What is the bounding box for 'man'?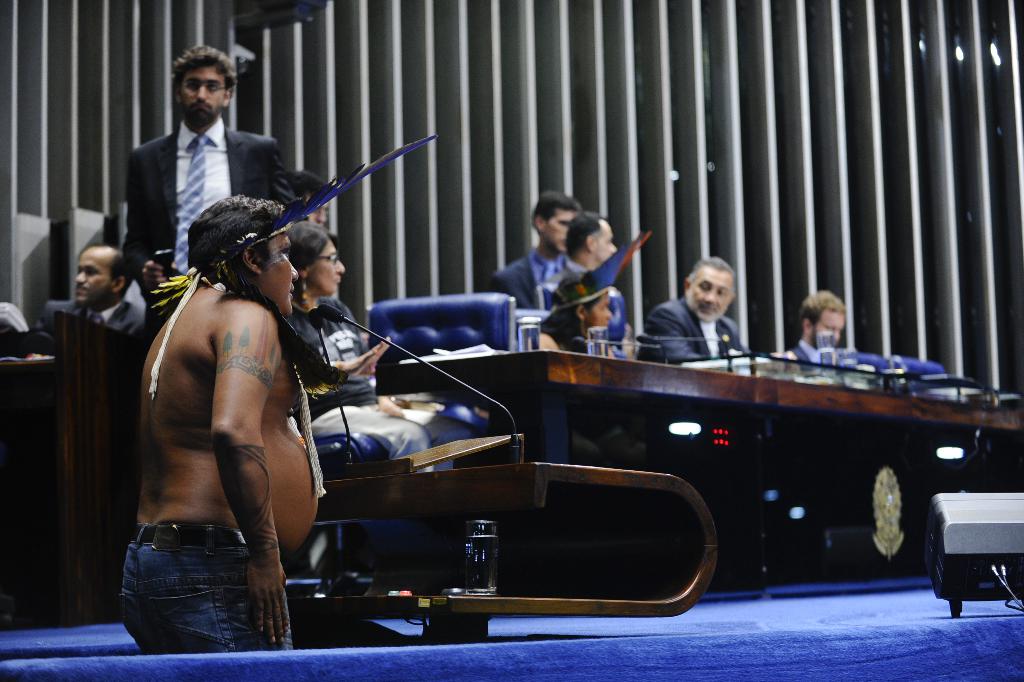
{"left": 549, "top": 211, "right": 630, "bottom": 331}.
